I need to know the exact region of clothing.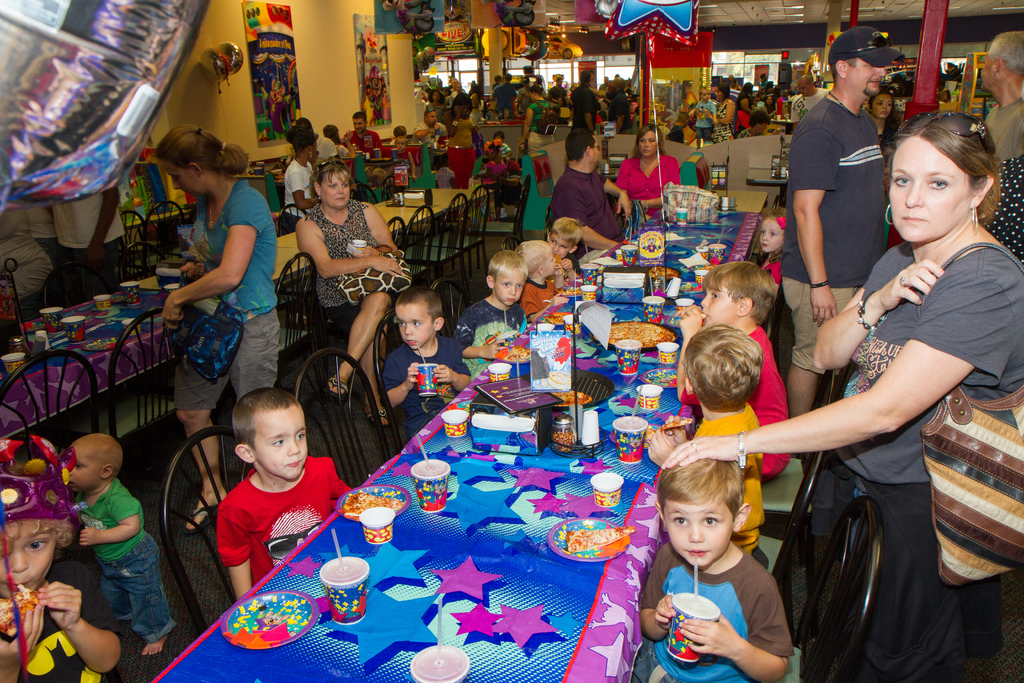
Region: locate(639, 545, 796, 682).
